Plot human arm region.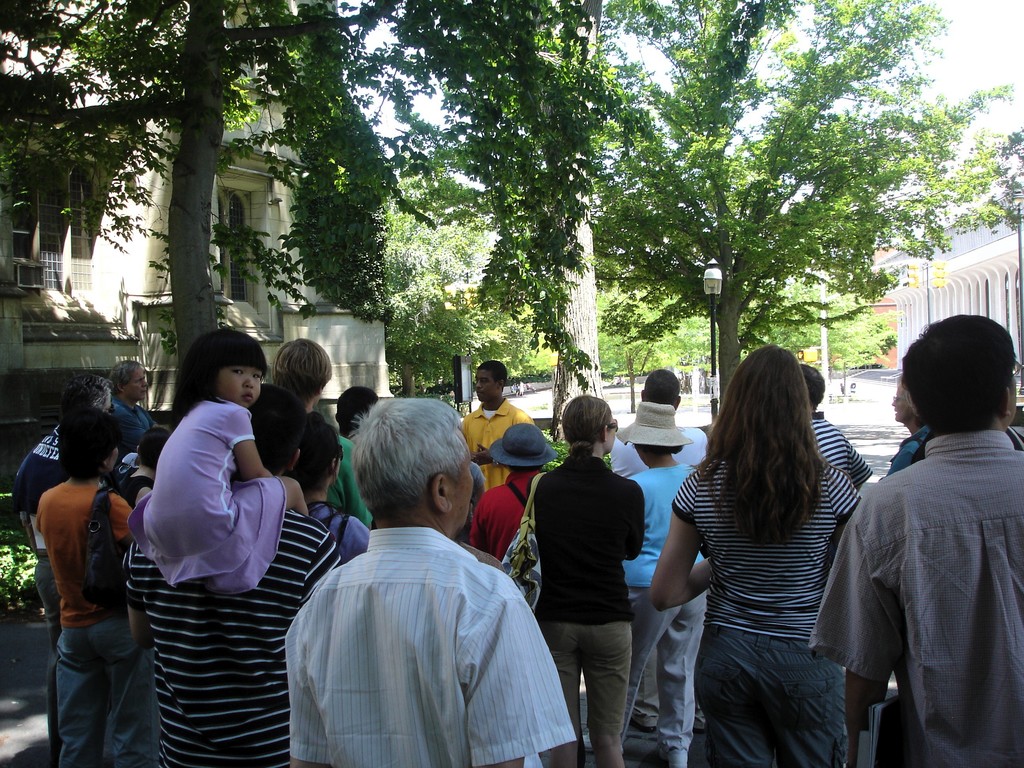
Plotted at (x1=454, y1=630, x2=551, y2=765).
